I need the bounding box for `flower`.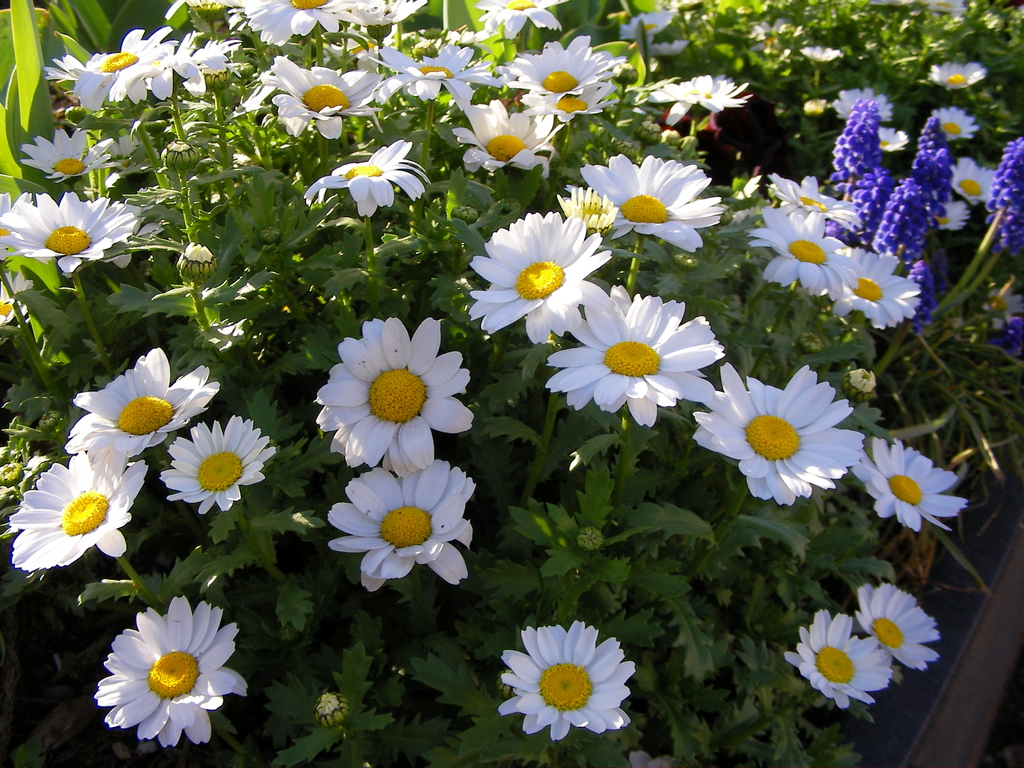
Here it is: [849,435,972,540].
